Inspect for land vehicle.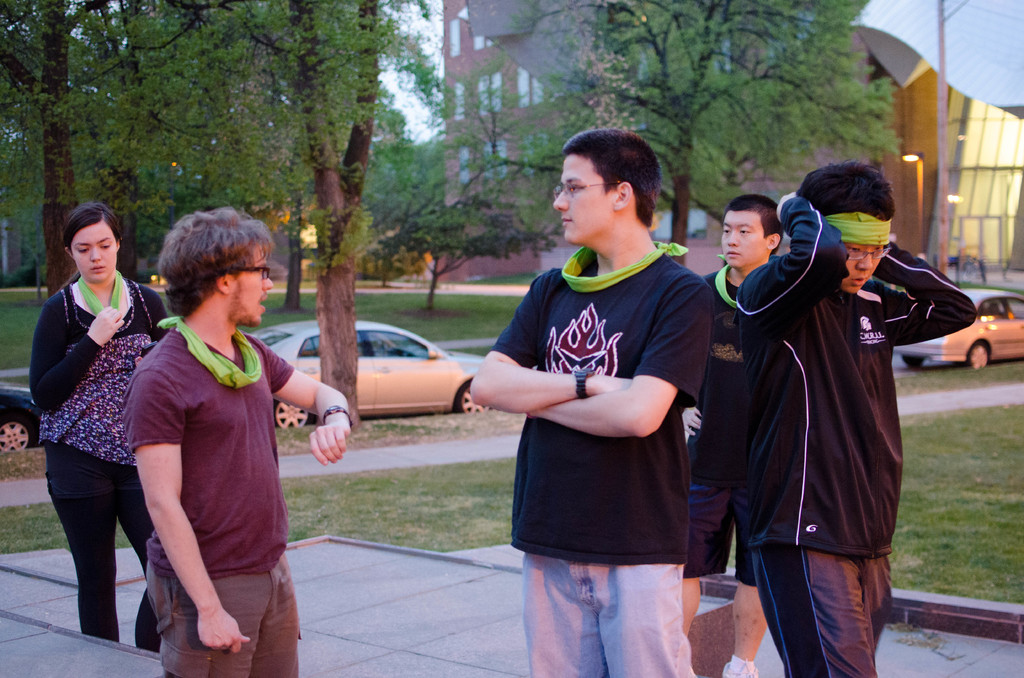
Inspection: x1=0 y1=382 x2=44 y2=453.
